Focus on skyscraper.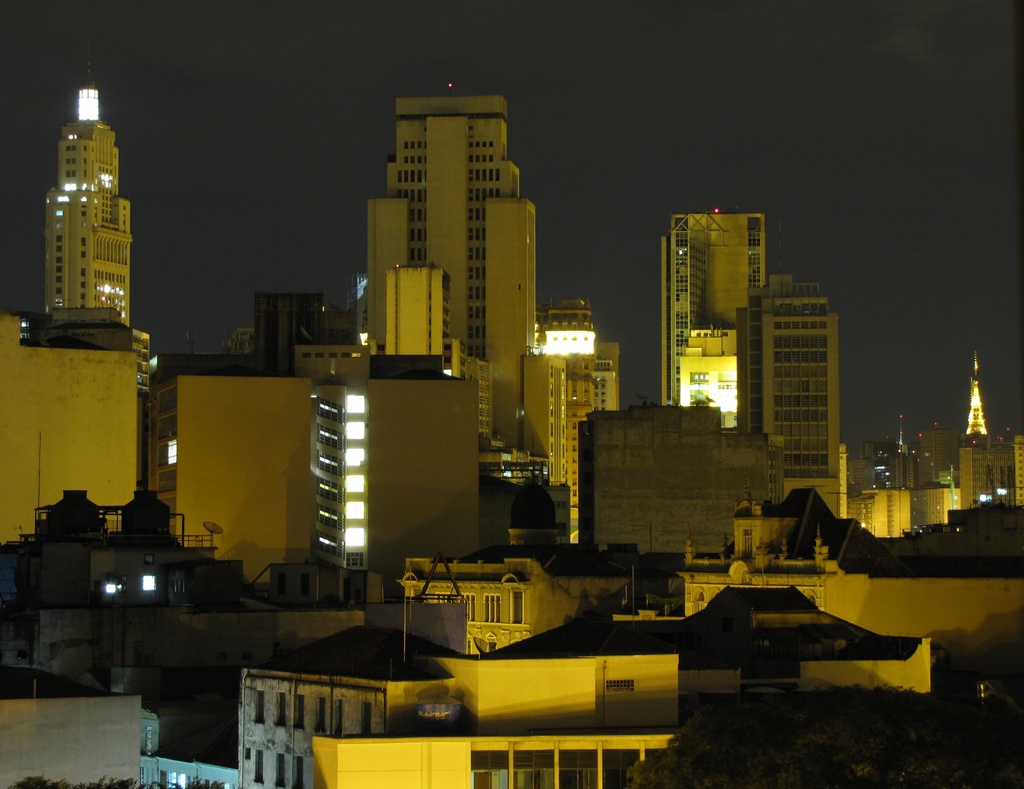
Focused at detection(724, 260, 862, 529).
